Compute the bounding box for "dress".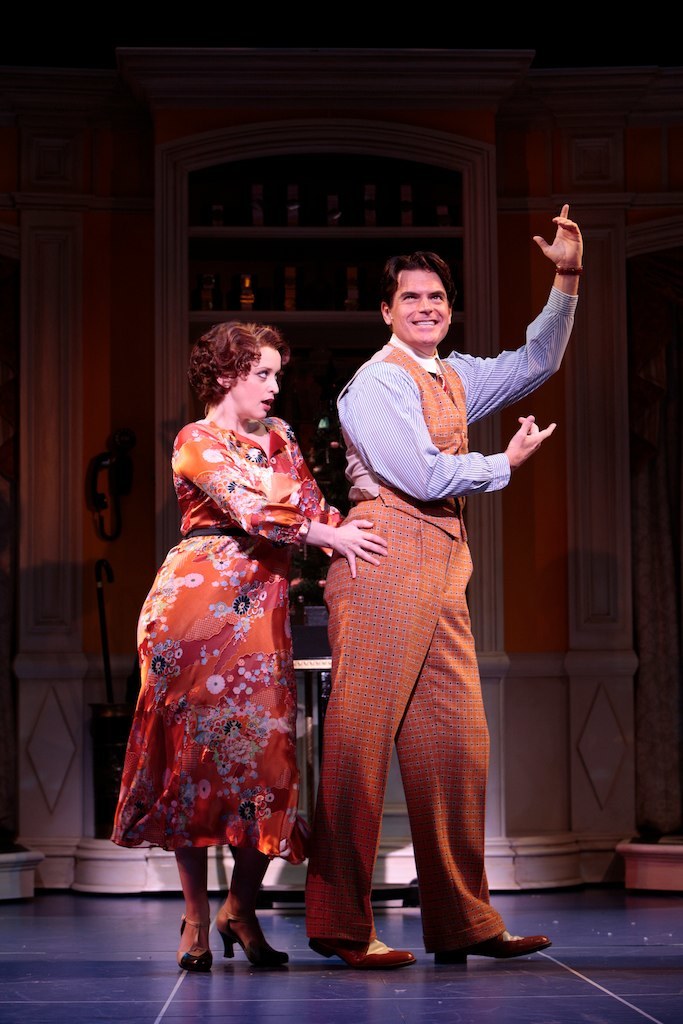
[left=106, top=414, right=347, bottom=854].
